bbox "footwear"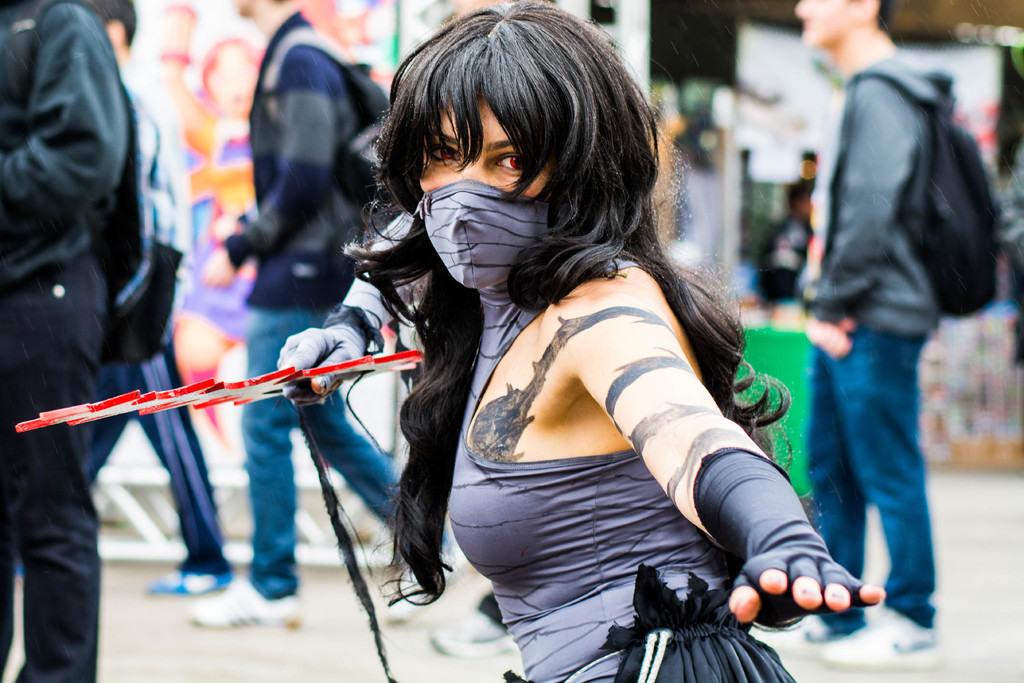
select_region(819, 613, 951, 671)
